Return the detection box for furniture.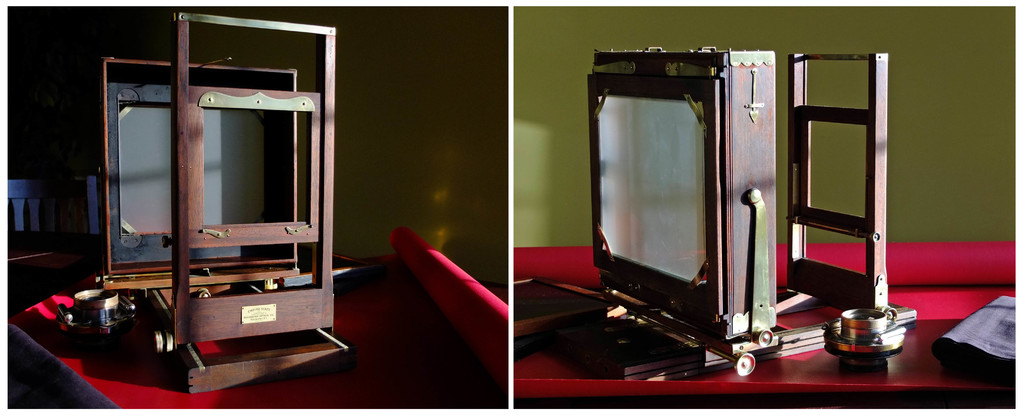
<bbox>8, 177, 84, 232</bbox>.
